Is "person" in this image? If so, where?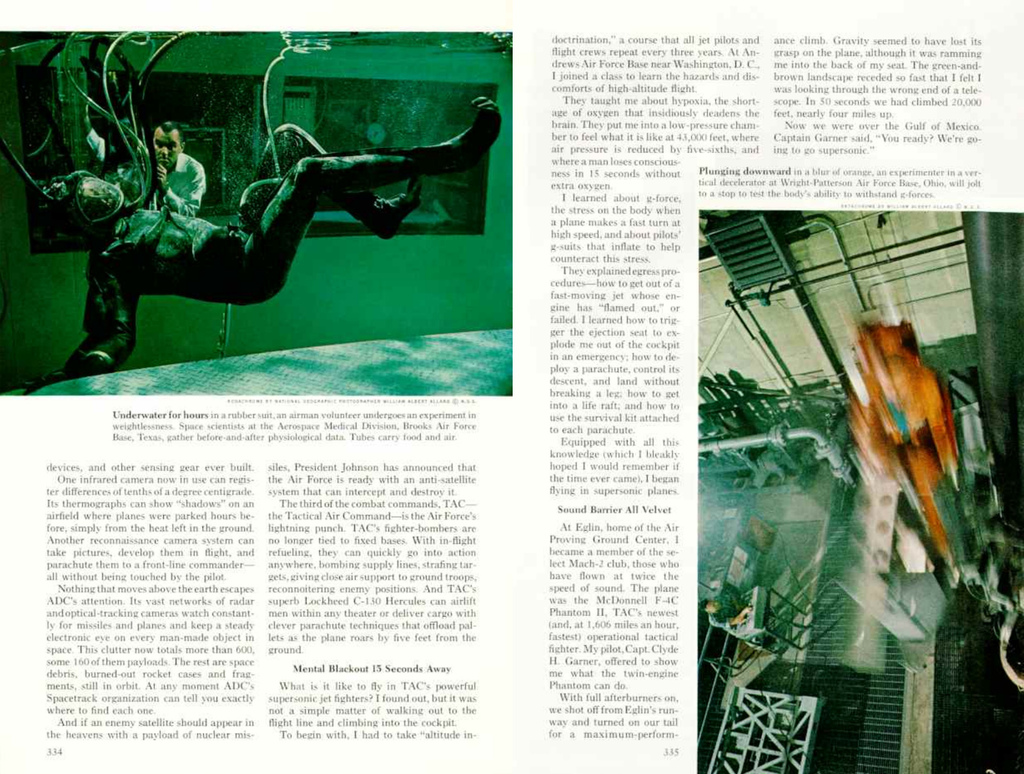
Yes, at [left=145, top=122, right=206, bottom=219].
